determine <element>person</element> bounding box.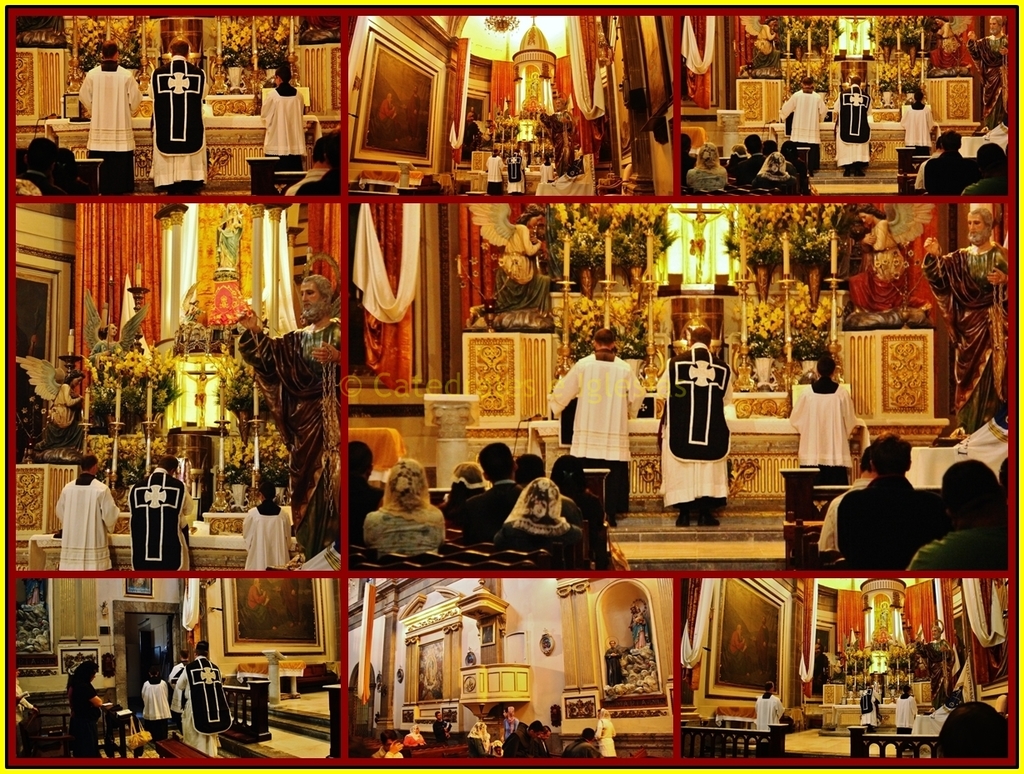
Determined: (left=432, top=712, right=452, bottom=742).
